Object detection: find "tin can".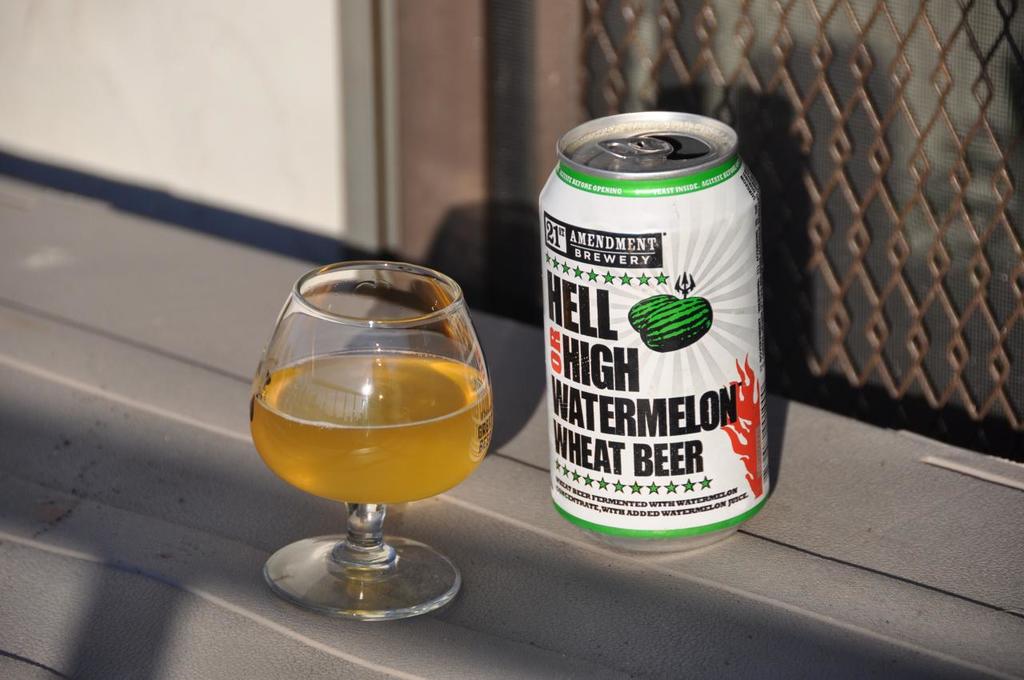
{"left": 519, "top": 102, "right": 778, "bottom": 562}.
